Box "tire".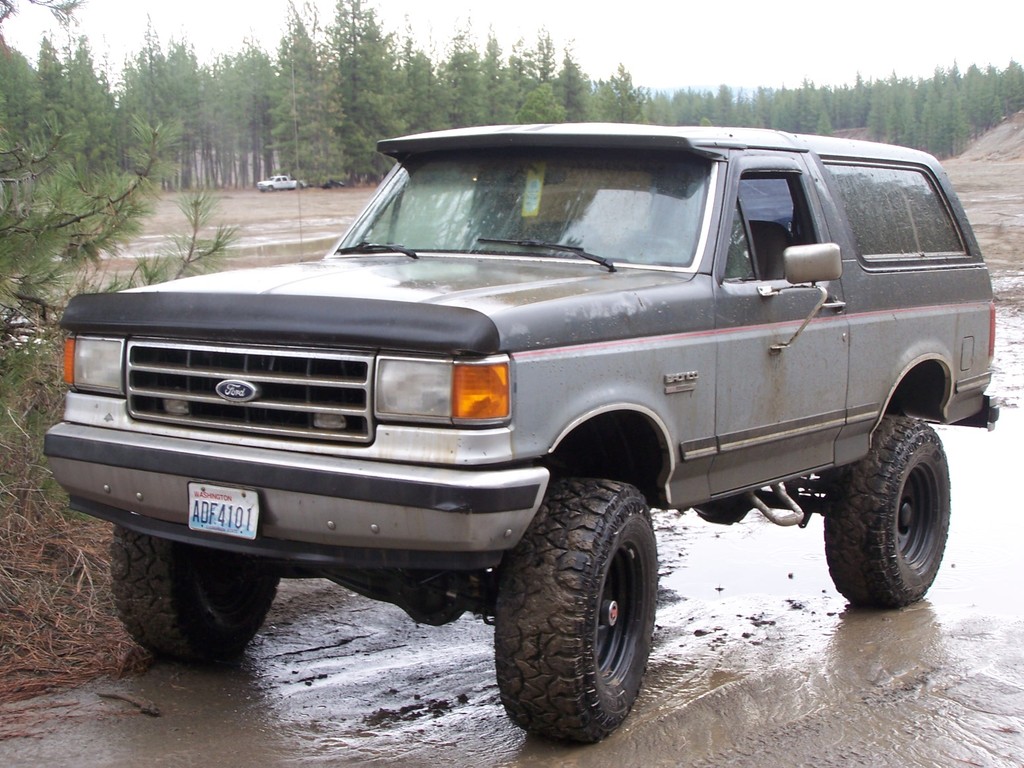
select_region(826, 413, 951, 606).
